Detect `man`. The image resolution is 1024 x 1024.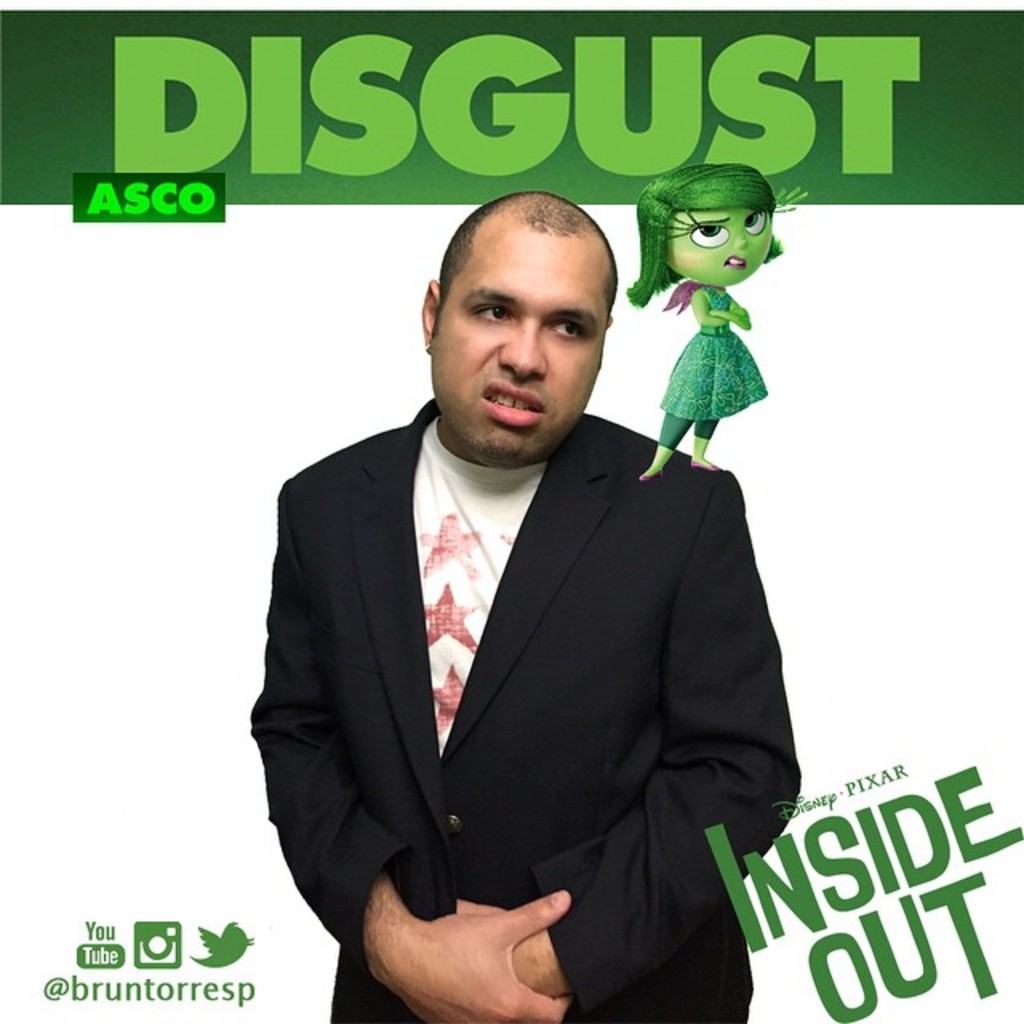
rect(234, 179, 808, 1023).
